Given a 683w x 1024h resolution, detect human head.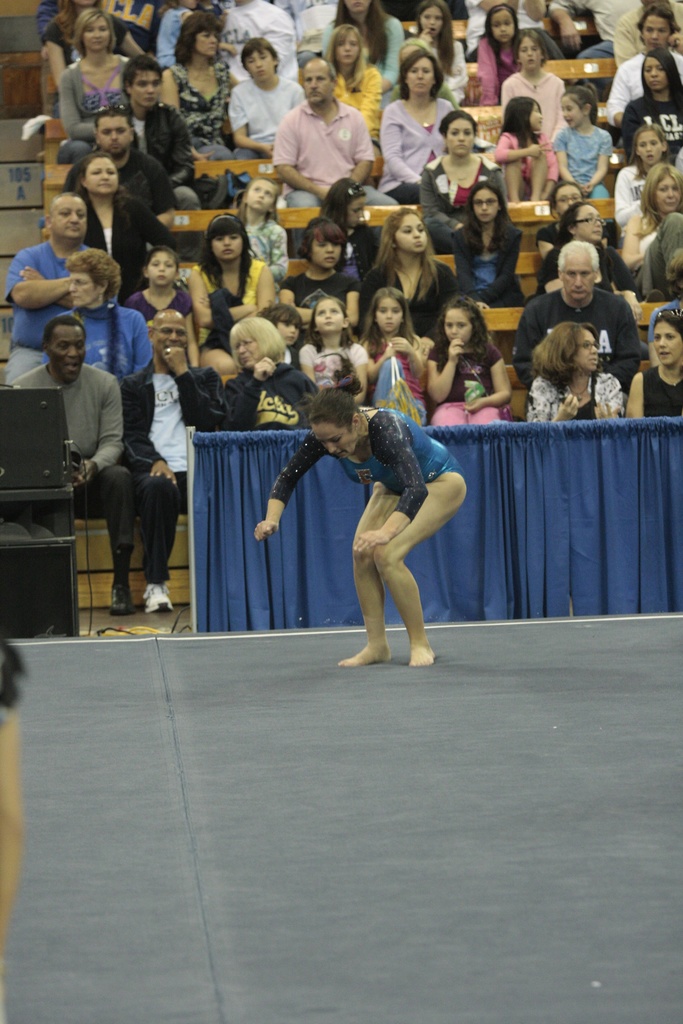
(left=486, top=4, right=520, bottom=46).
